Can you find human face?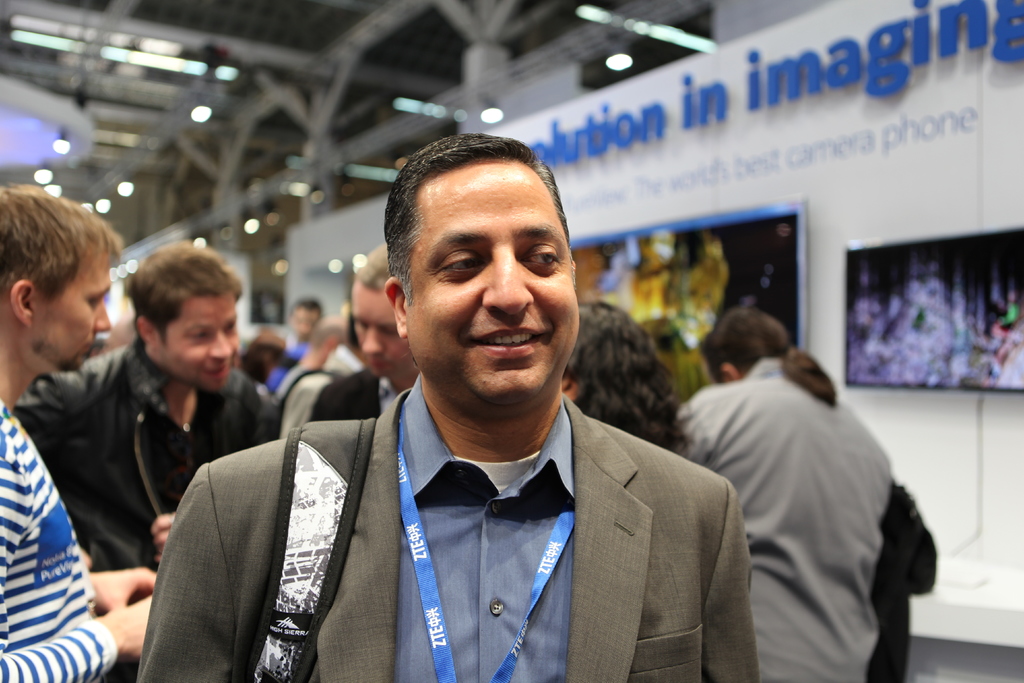
Yes, bounding box: (352, 286, 410, 375).
